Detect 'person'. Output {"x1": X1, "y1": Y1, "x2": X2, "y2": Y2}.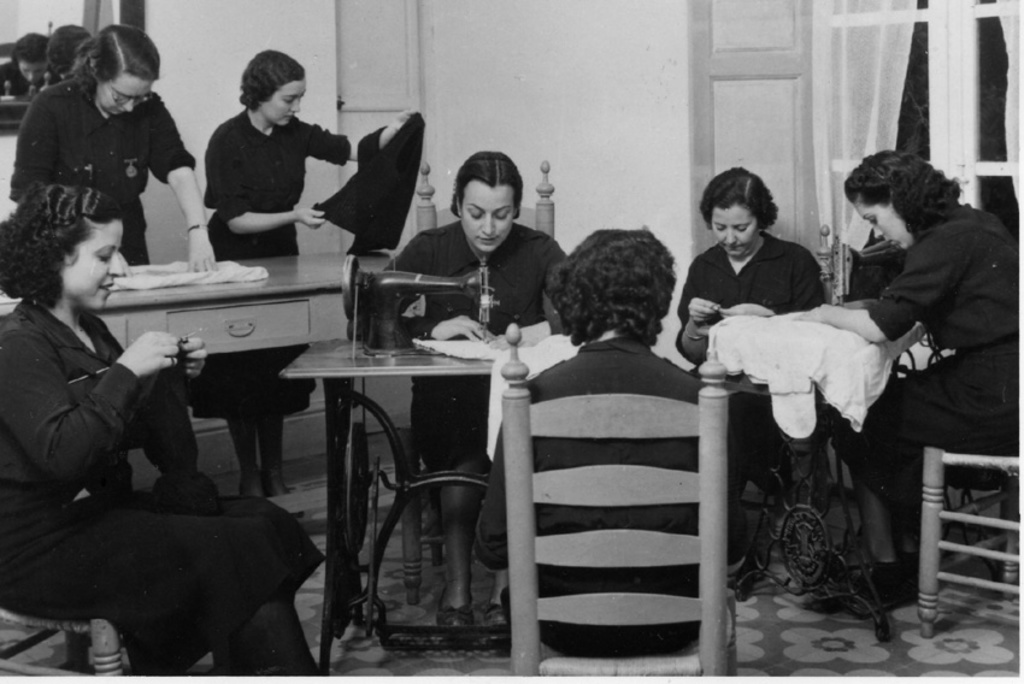
{"x1": 180, "y1": 46, "x2": 410, "y2": 497}.
